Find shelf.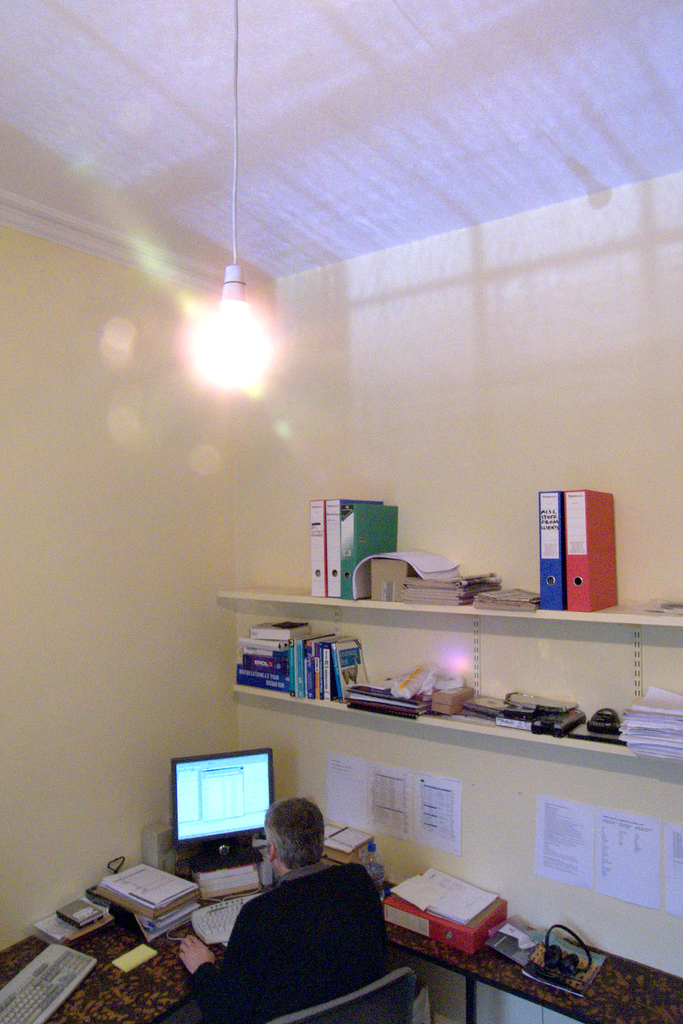
rect(0, 835, 682, 1022).
